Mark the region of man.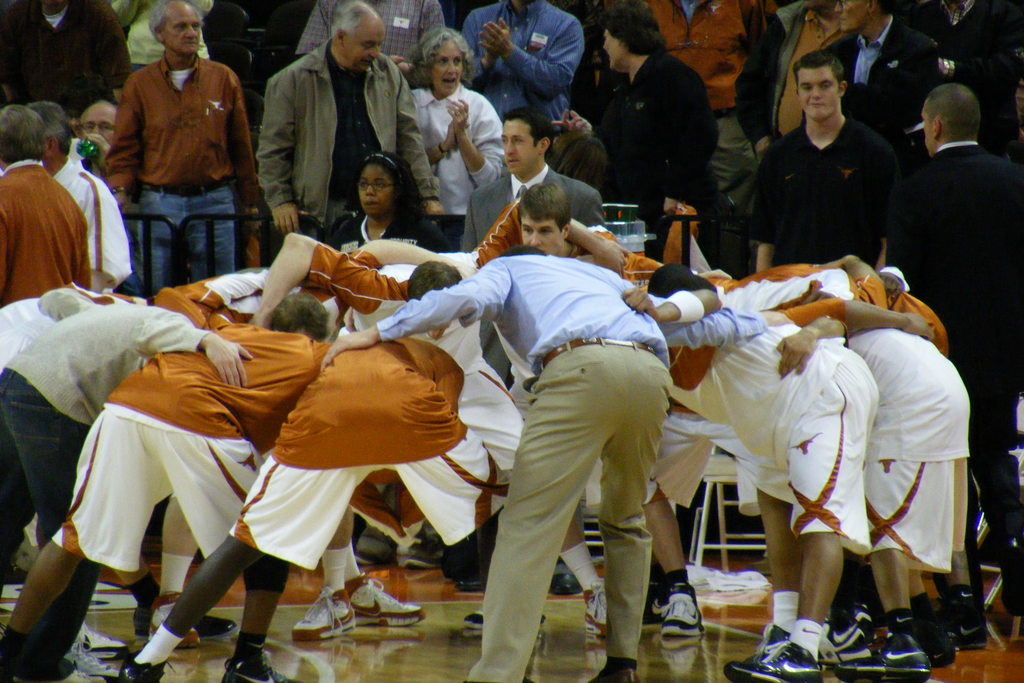
Region: (754,51,914,274).
